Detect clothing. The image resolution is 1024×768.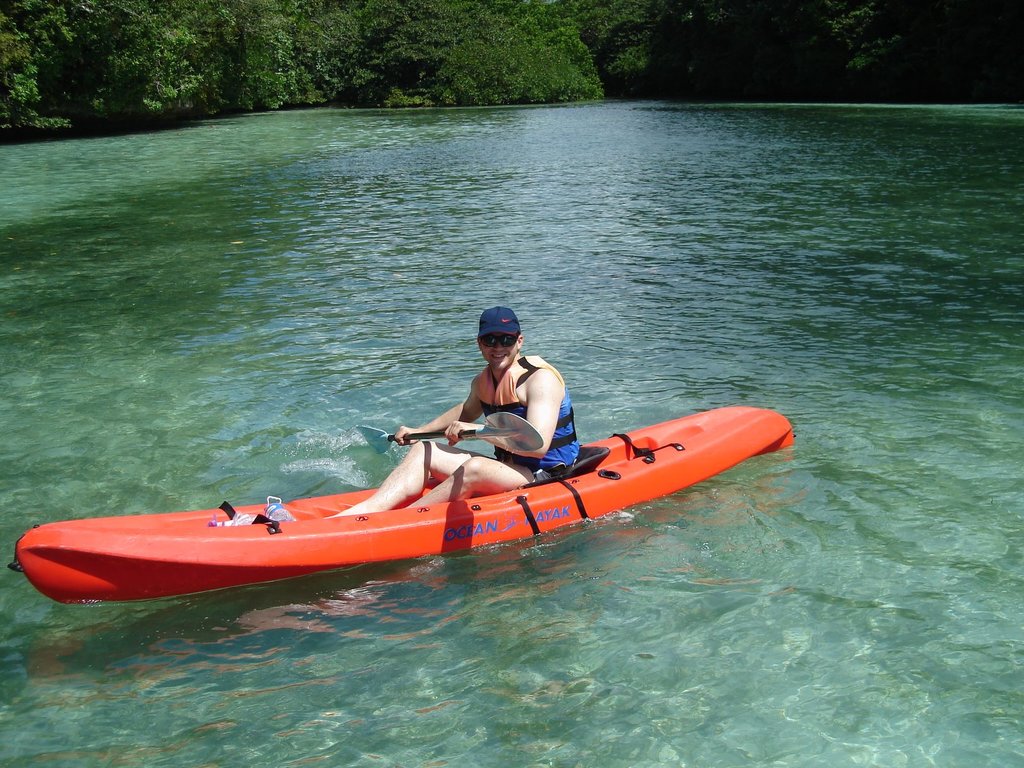
left=467, top=352, right=592, bottom=461.
